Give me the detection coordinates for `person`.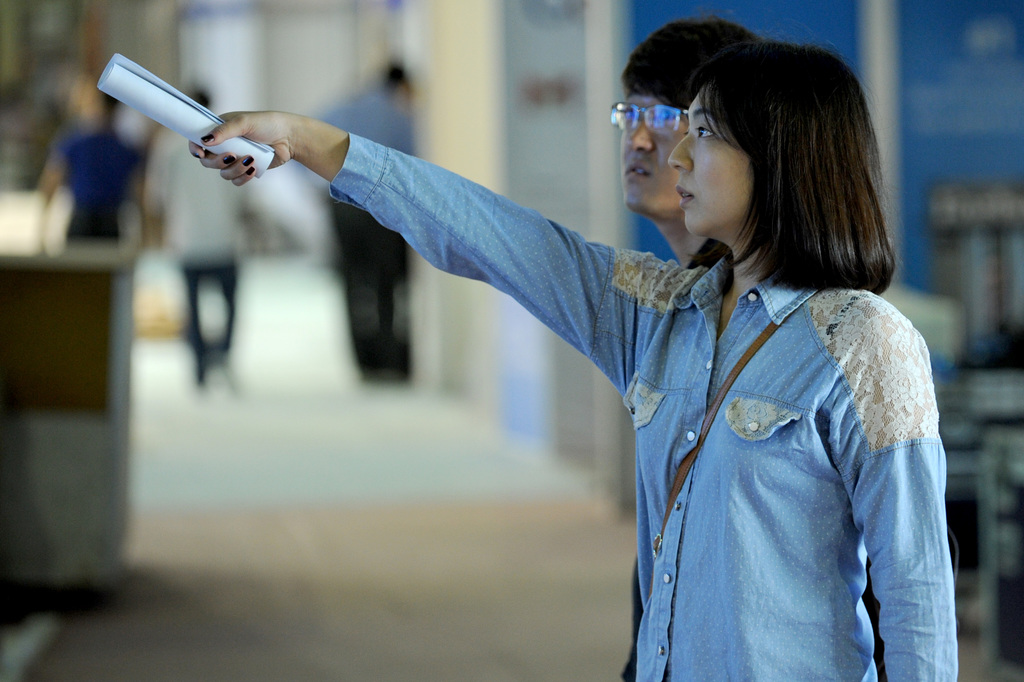
bbox(31, 81, 141, 250).
